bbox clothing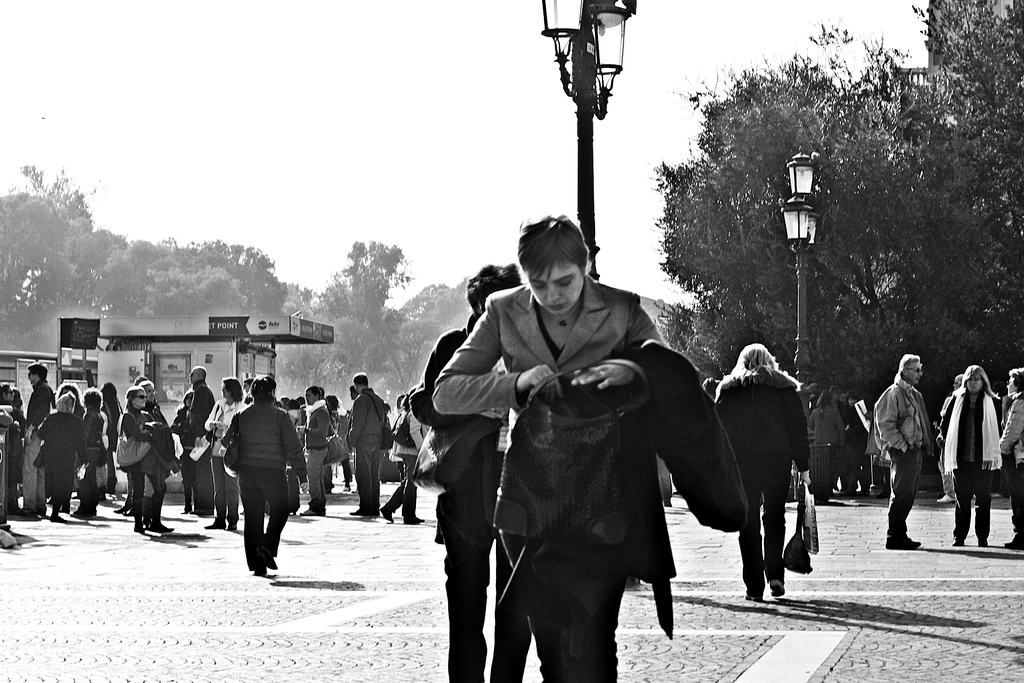
bbox=[23, 413, 79, 457]
